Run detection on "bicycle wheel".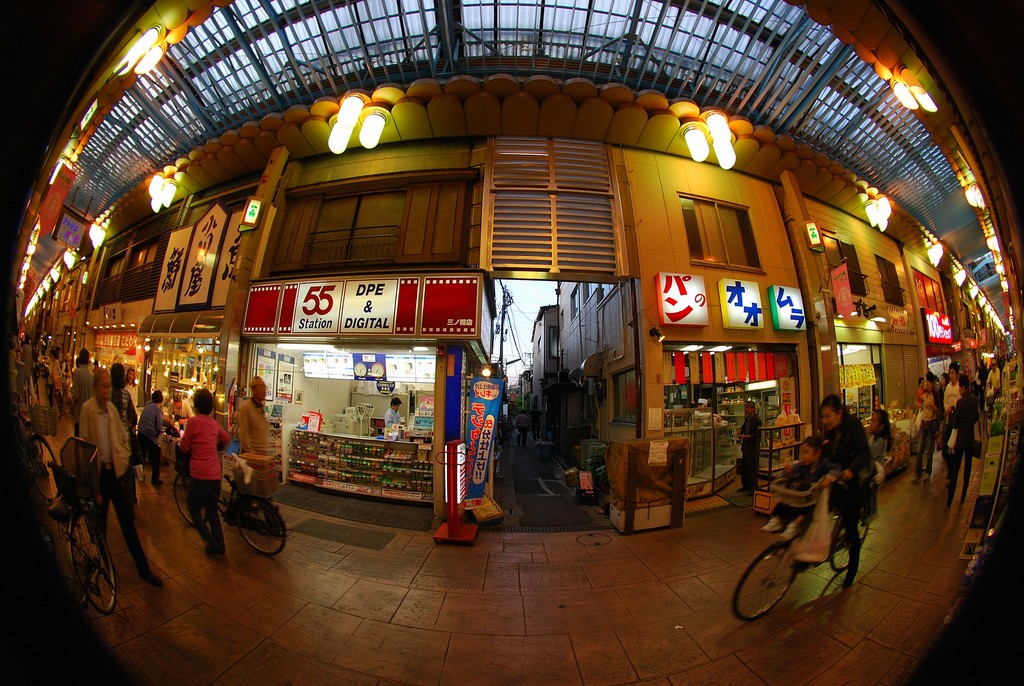
Result: (left=830, top=504, right=870, bottom=574).
